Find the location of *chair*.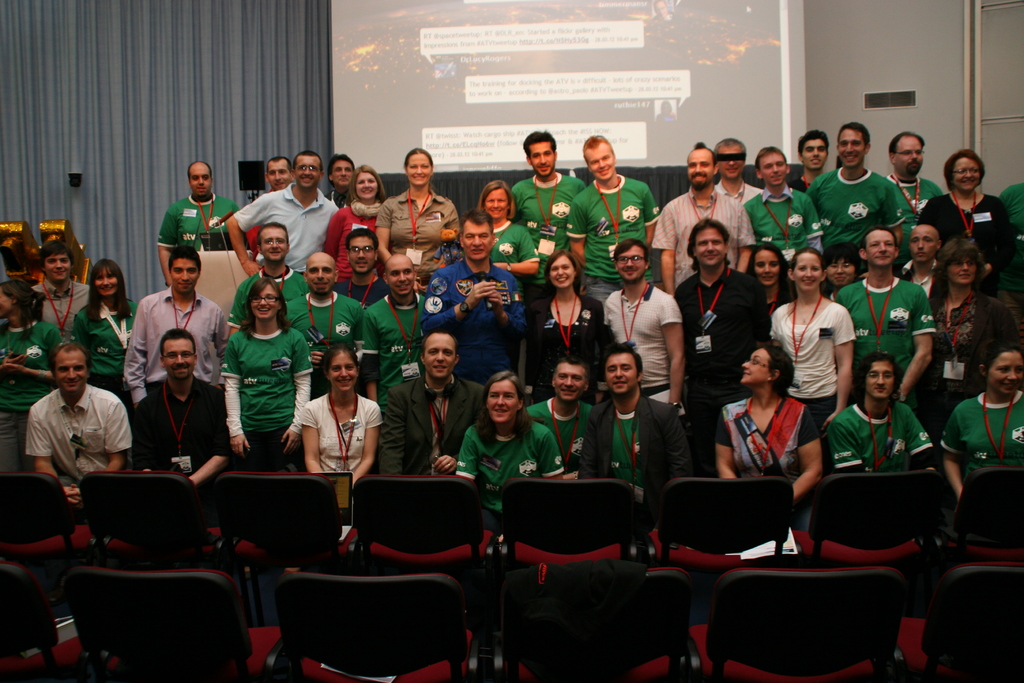
Location: {"left": 0, "top": 472, "right": 88, "bottom": 632}.
